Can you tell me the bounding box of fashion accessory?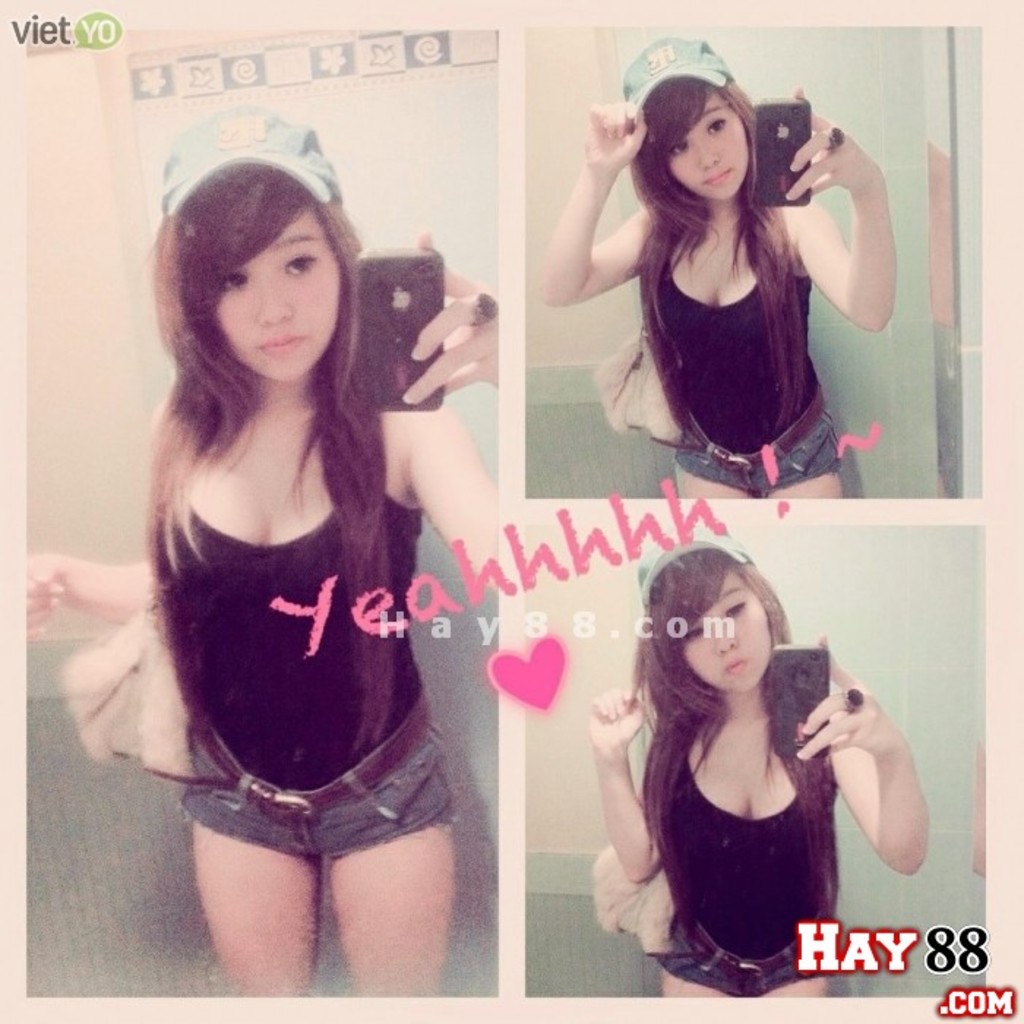
{"left": 591, "top": 840, "right": 696, "bottom": 963}.
